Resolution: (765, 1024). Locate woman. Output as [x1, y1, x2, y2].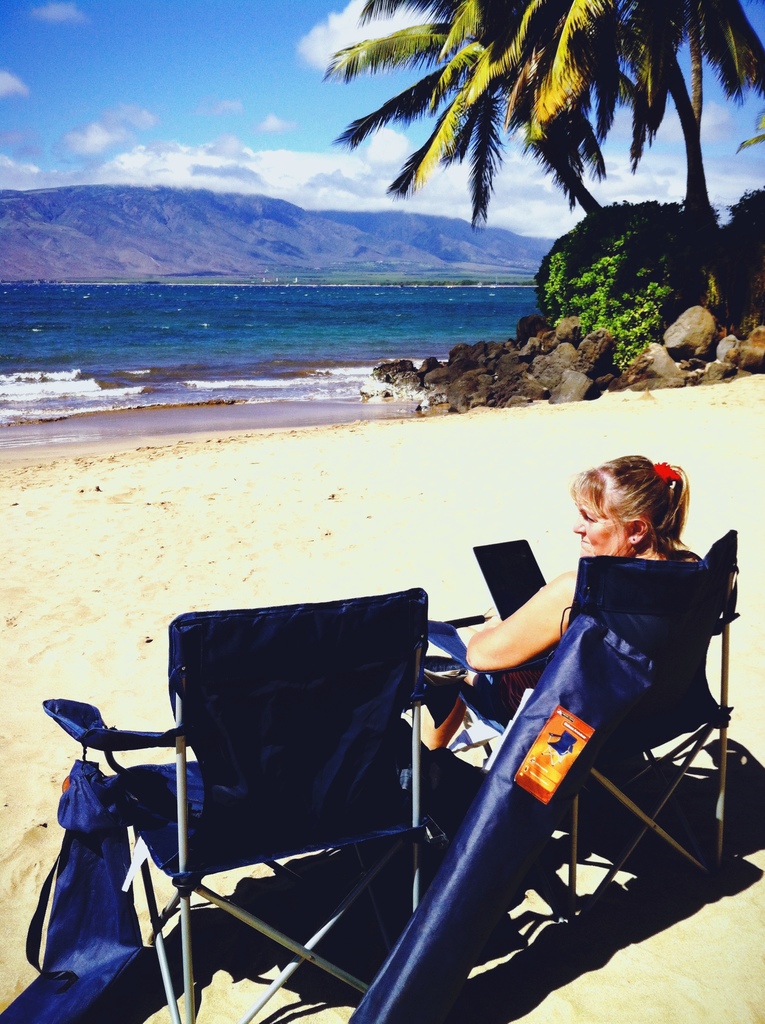
[410, 455, 700, 835].
